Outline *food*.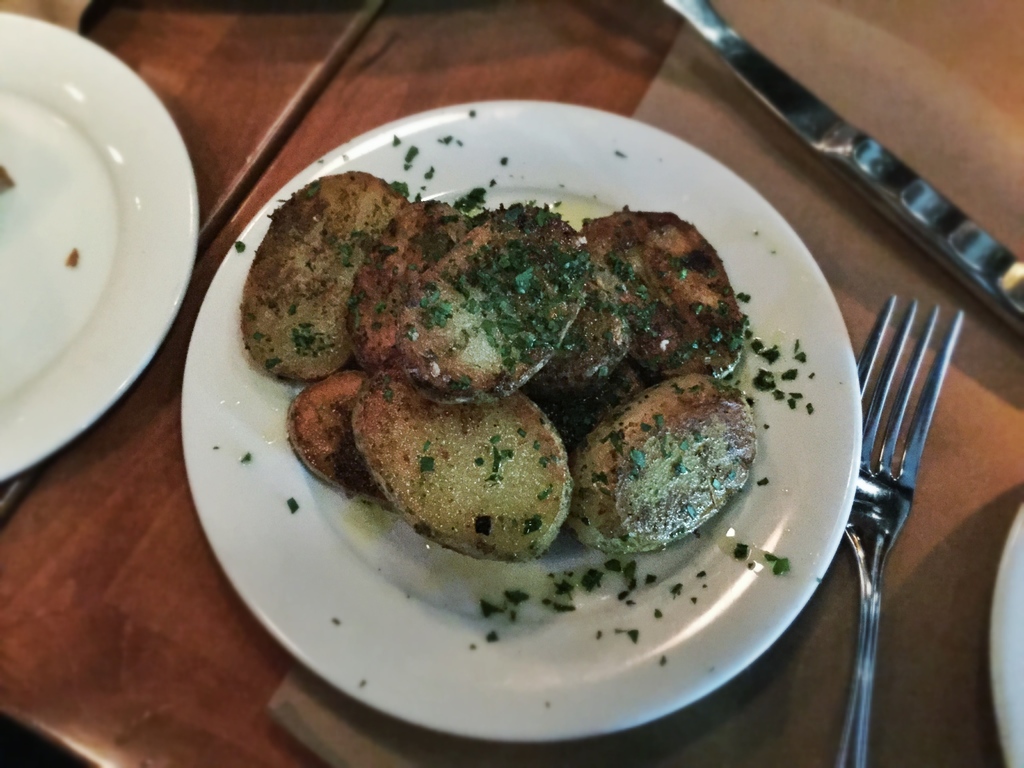
Outline: left=660, top=654, right=668, bottom=667.
